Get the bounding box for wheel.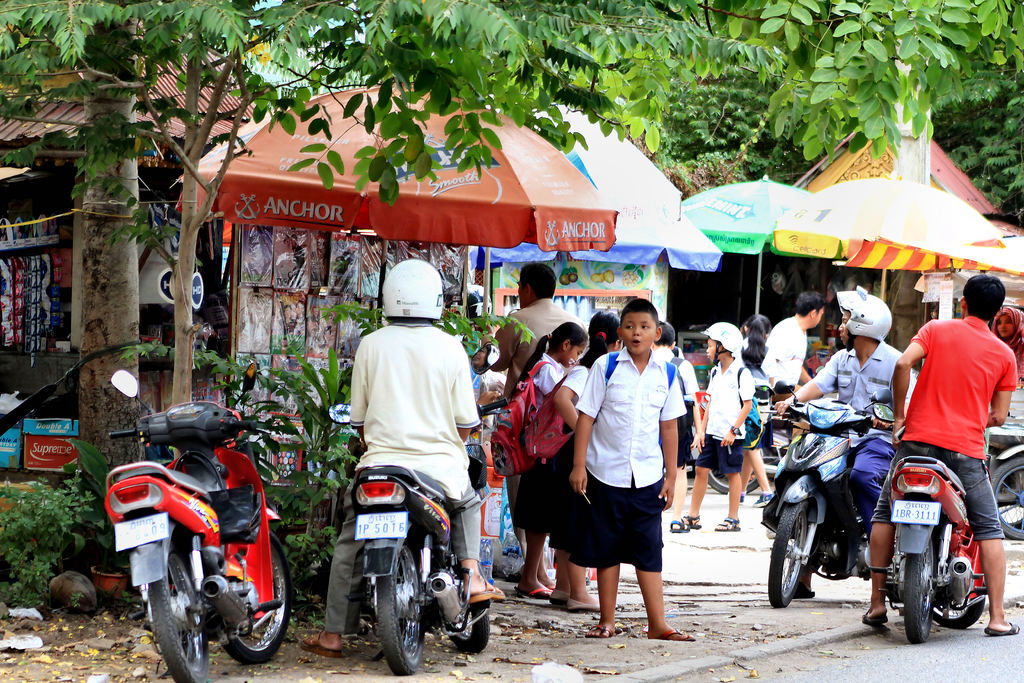
441 573 491 657.
